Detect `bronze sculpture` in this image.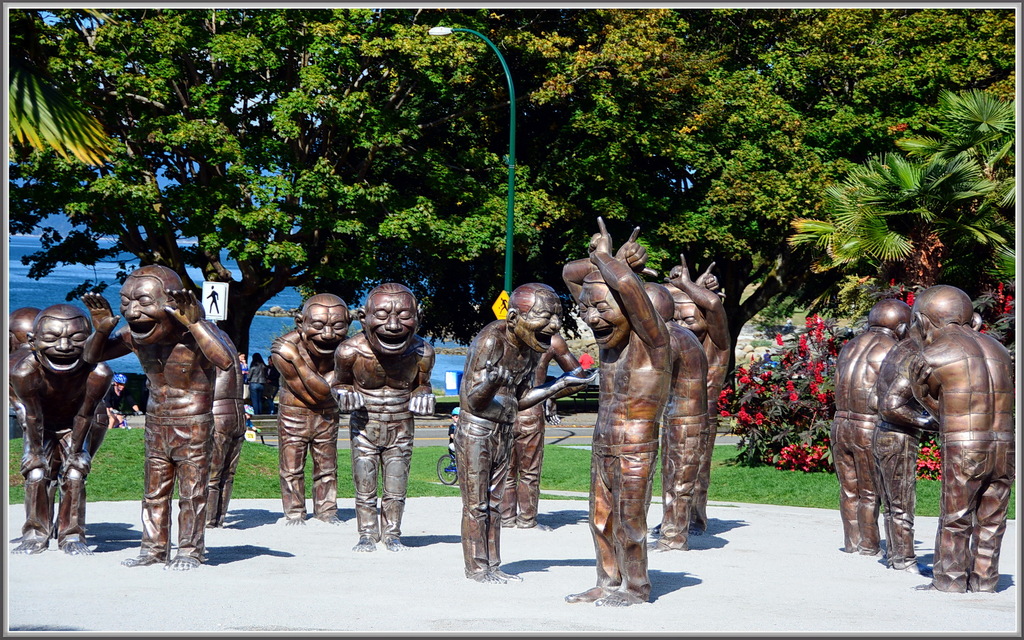
Detection: box=[269, 293, 350, 527].
